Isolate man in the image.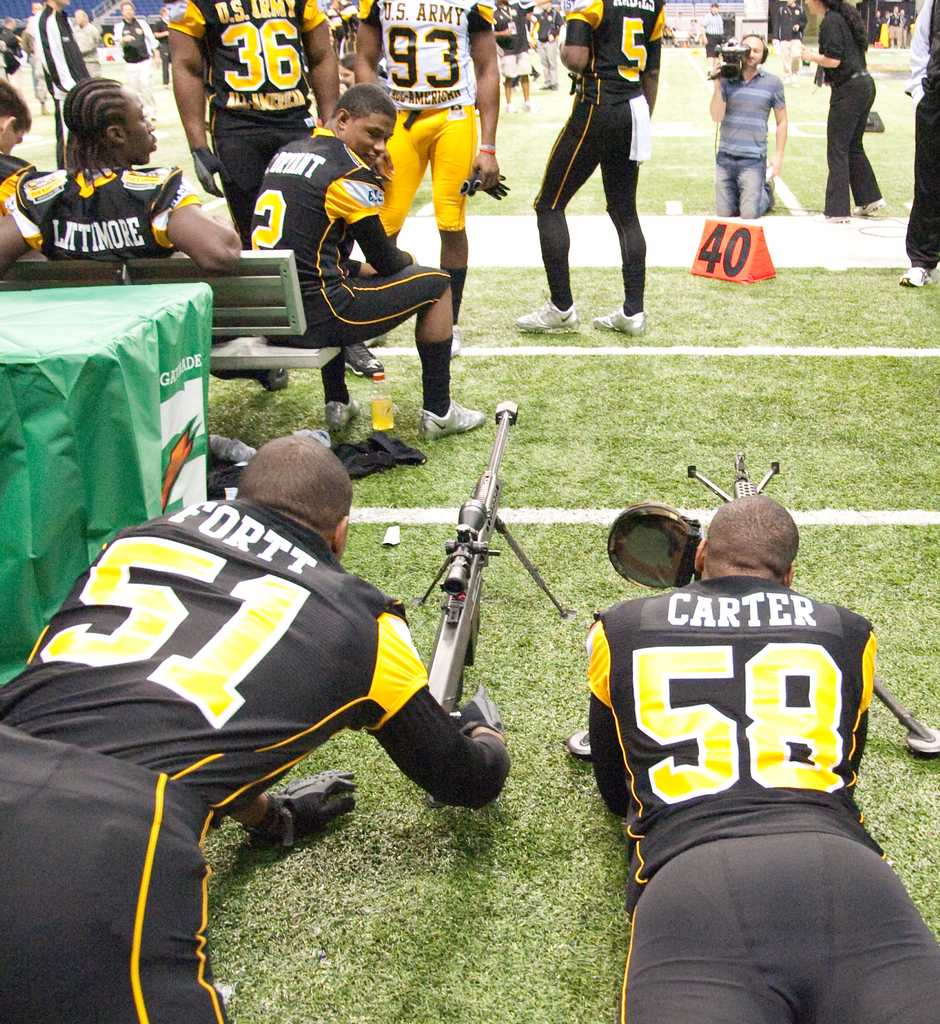
Isolated region: crop(0, 82, 41, 190).
